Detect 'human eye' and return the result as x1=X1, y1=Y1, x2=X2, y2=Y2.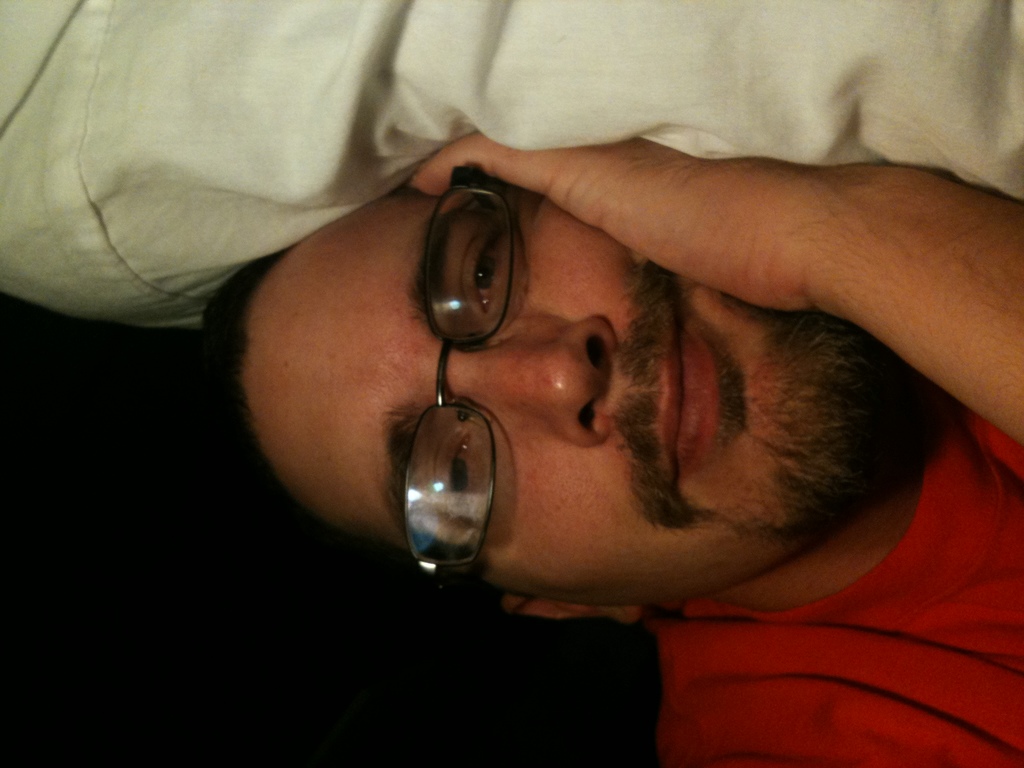
x1=434, y1=428, x2=483, y2=508.
